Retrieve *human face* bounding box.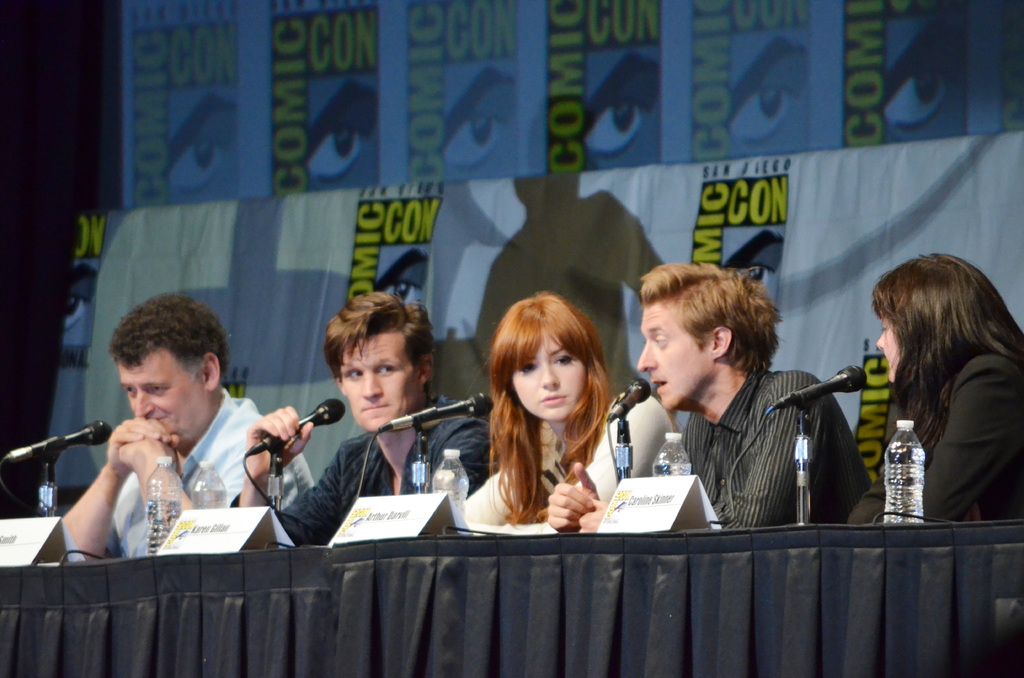
Bounding box: bbox=(115, 348, 203, 437).
